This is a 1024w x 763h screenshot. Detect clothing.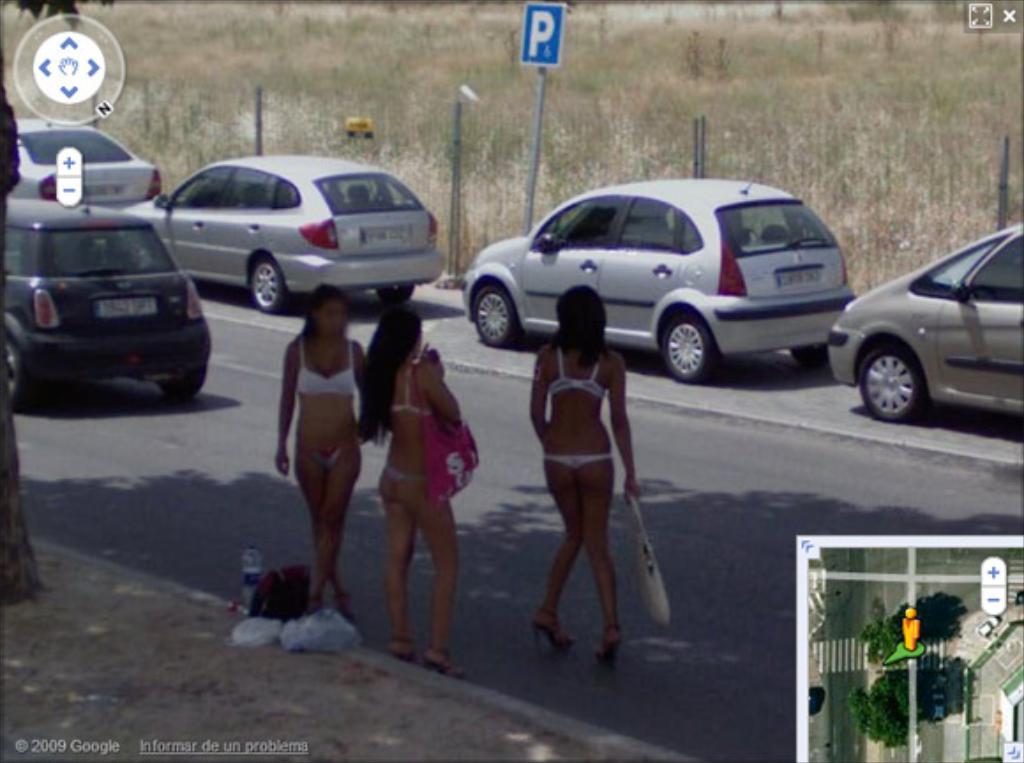
544/450/606/472.
